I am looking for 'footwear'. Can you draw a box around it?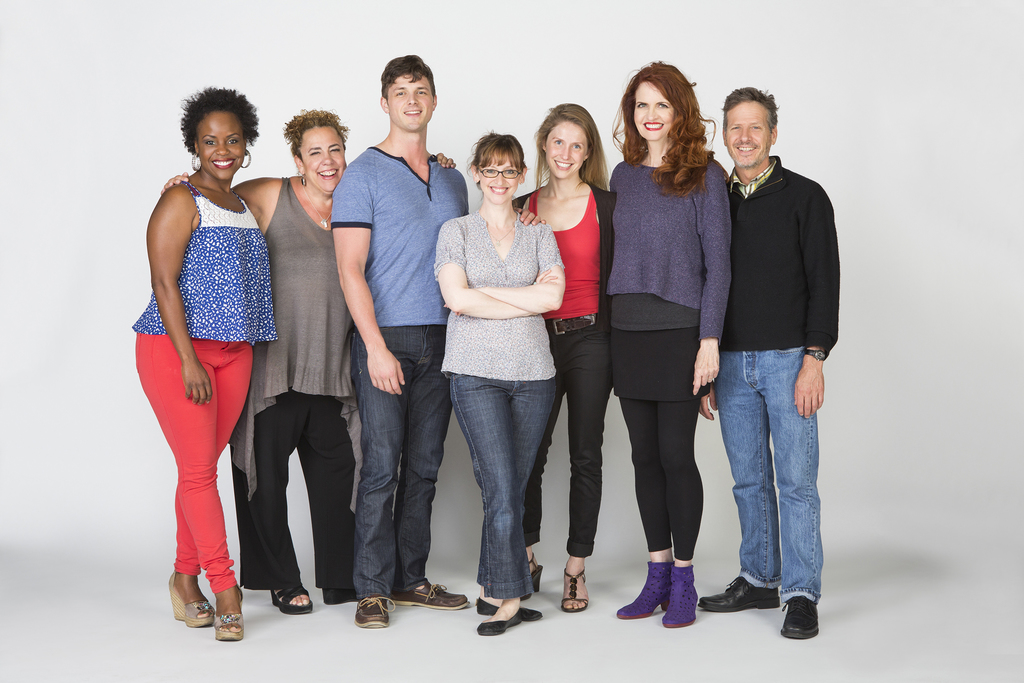
Sure, the bounding box is 781,591,829,638.
